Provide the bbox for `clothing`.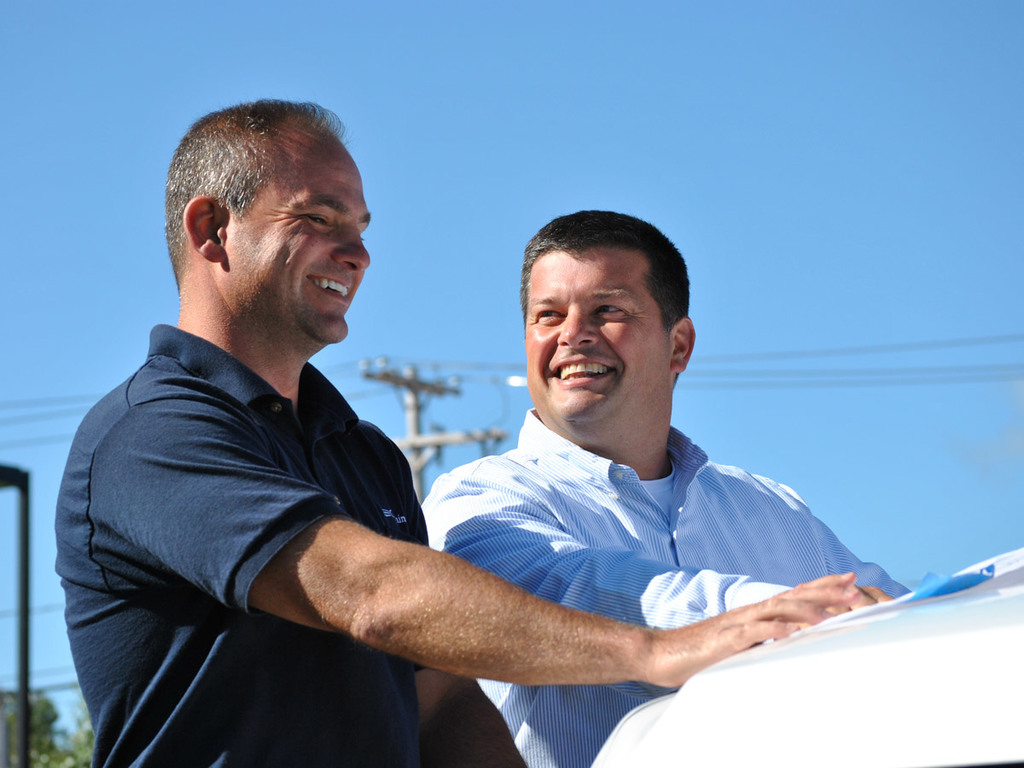
419/407/912/767.
